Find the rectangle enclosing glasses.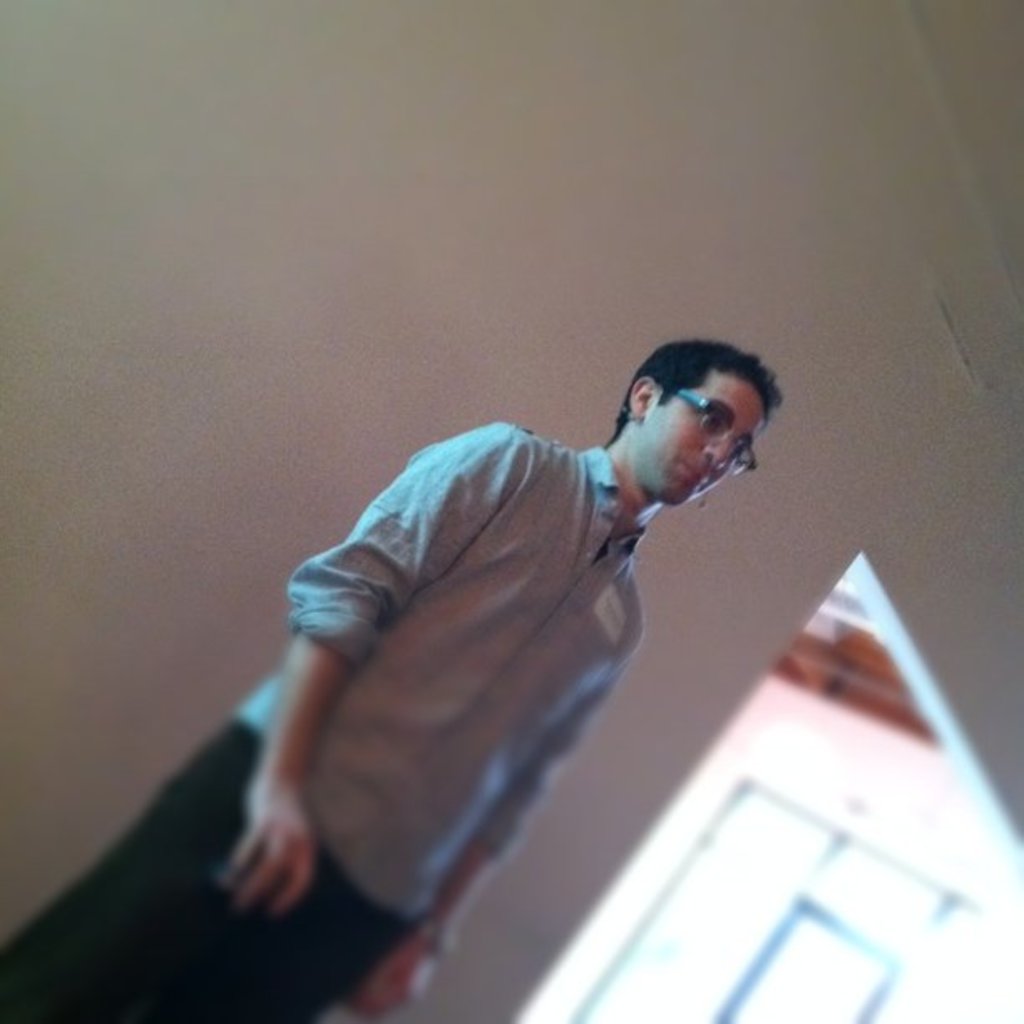
left=668, top=393, right=763, bottom=479.
